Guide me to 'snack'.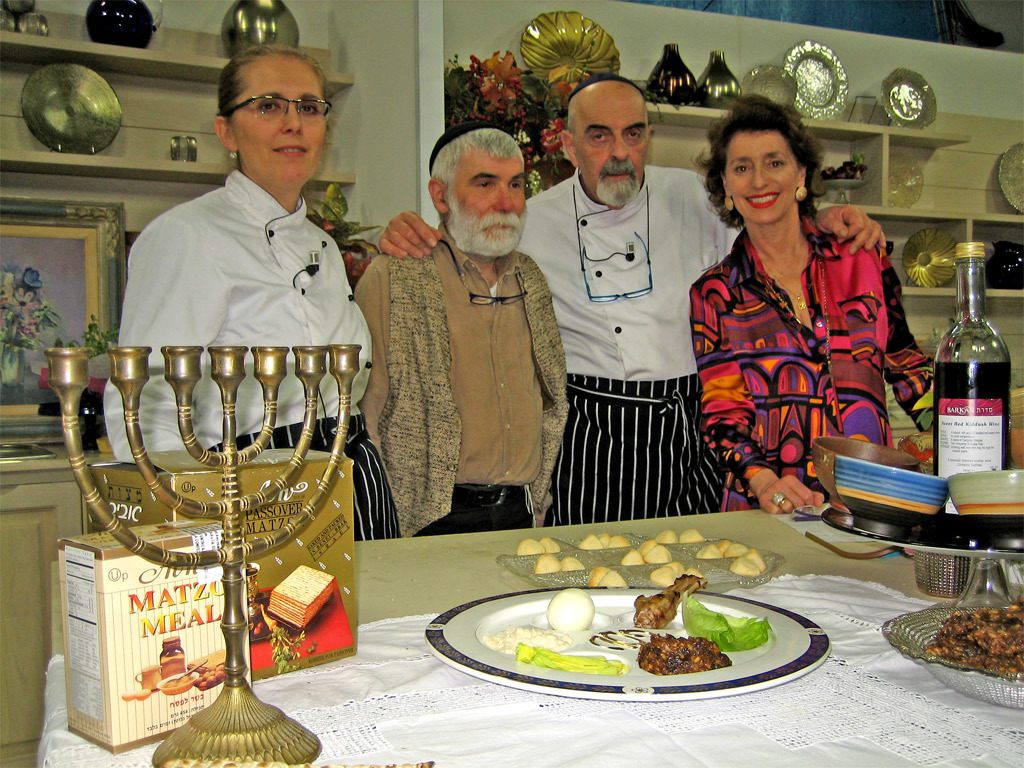
Guidance: x1=541 y1=534 x2=560 y2=550.
